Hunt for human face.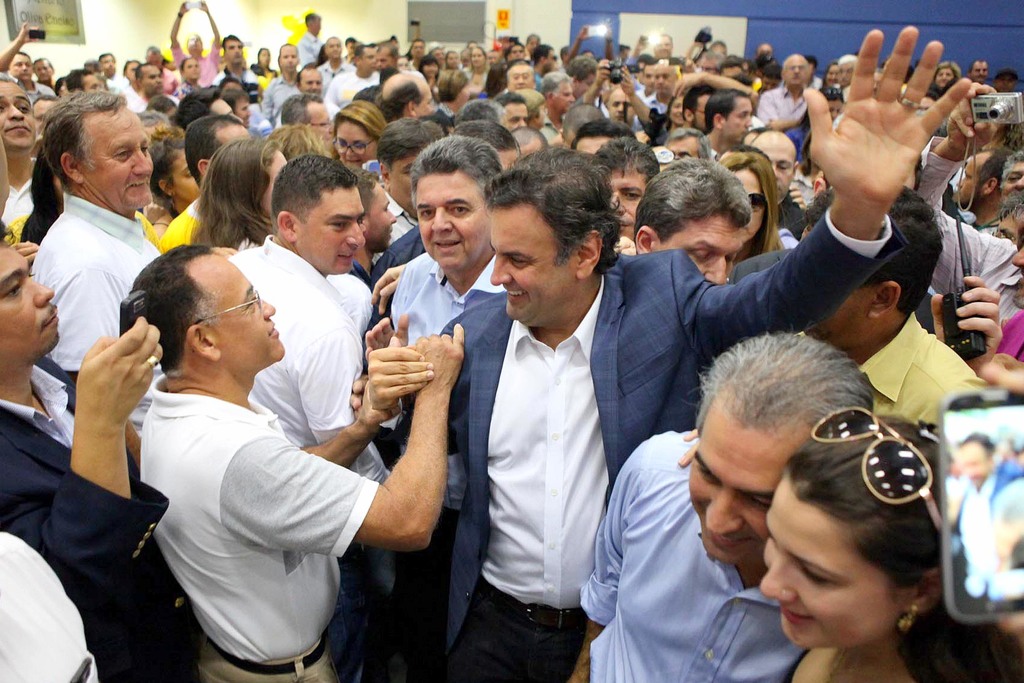
Hunted down at locate(824, 65, 836, 85).
